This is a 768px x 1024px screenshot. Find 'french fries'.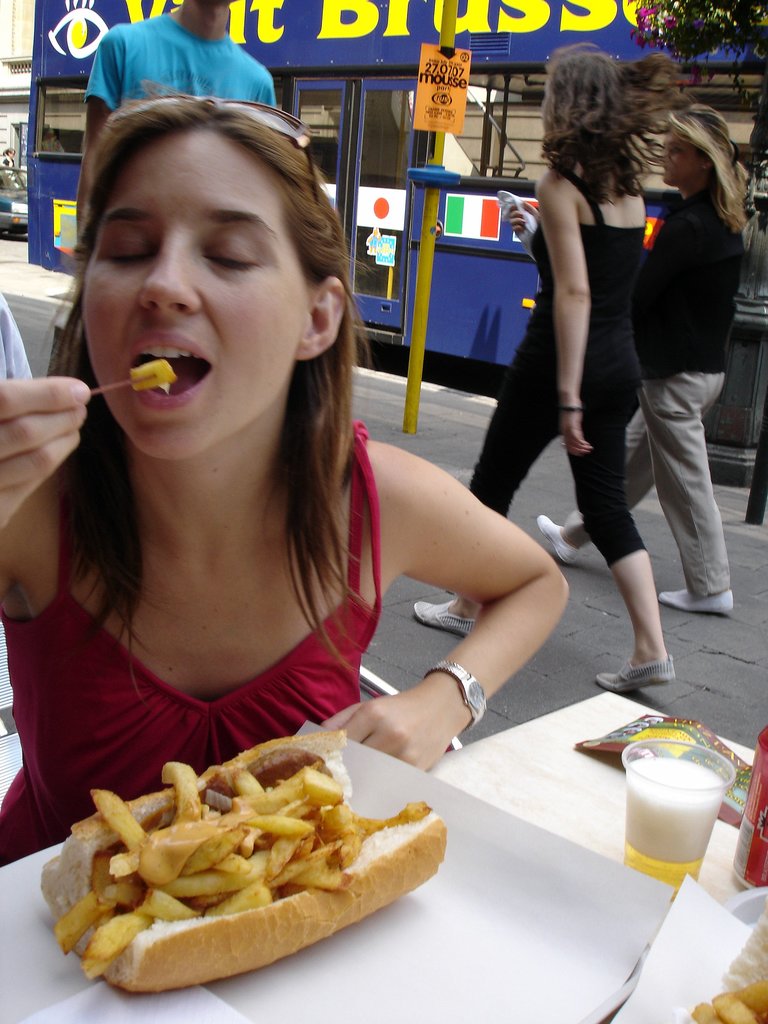
Bounding box: [300,769,342,797].
